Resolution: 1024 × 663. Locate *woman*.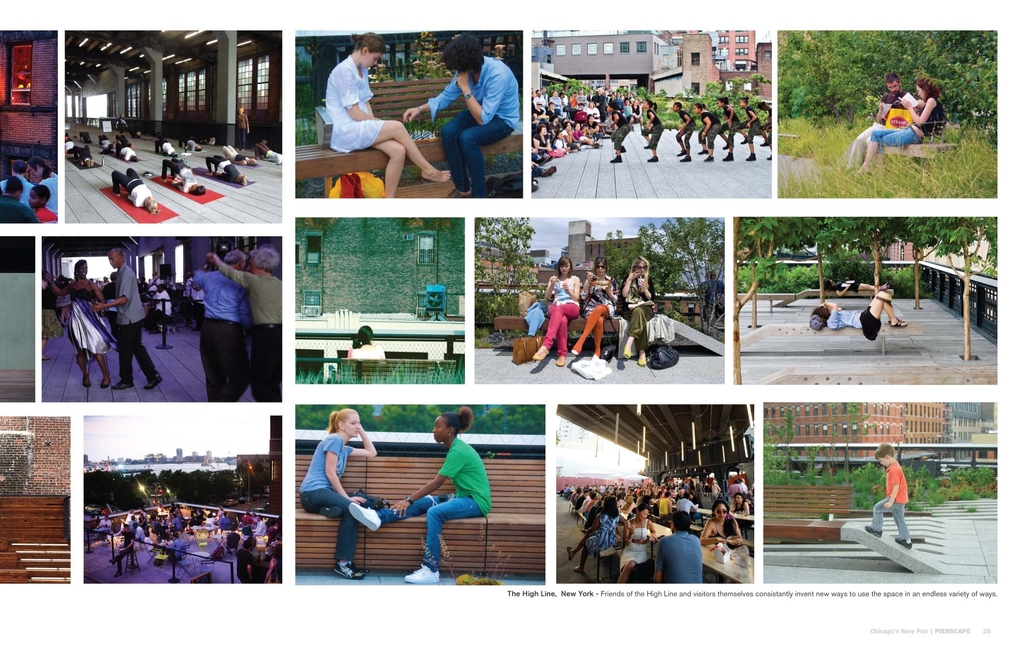
204, 246, 284, 402.
